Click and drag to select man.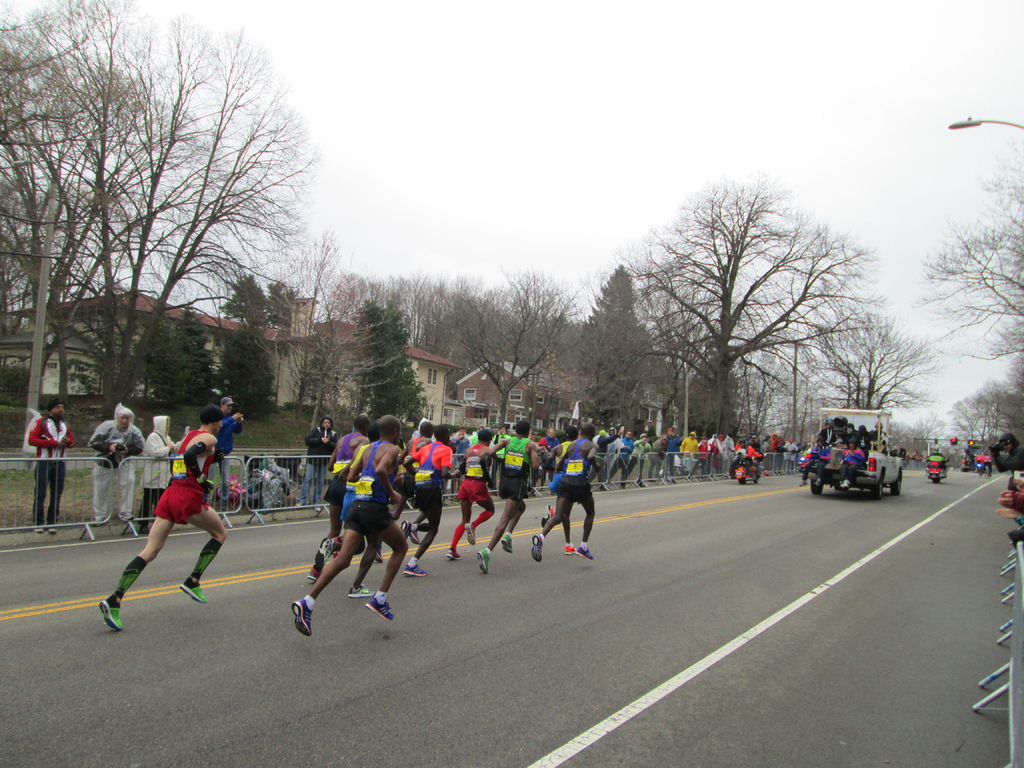
Selection: bbox=(621, 433, 650, 483).
